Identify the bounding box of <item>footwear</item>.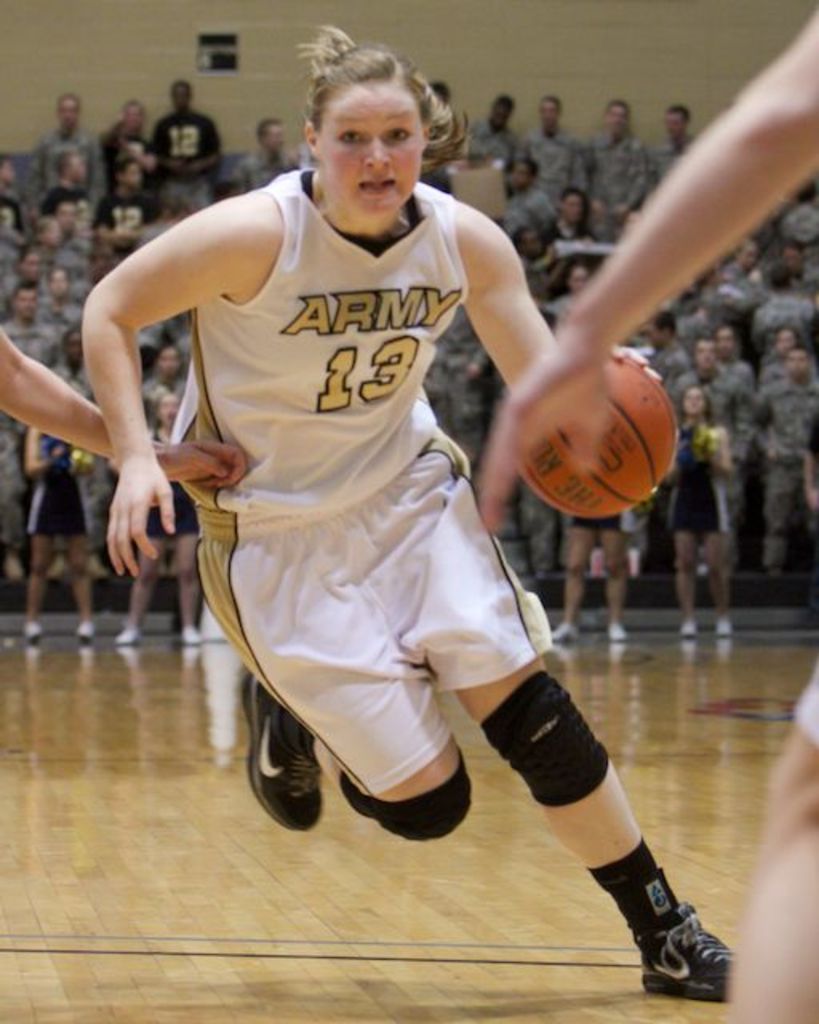
detection(608, 854, 736, 998).
